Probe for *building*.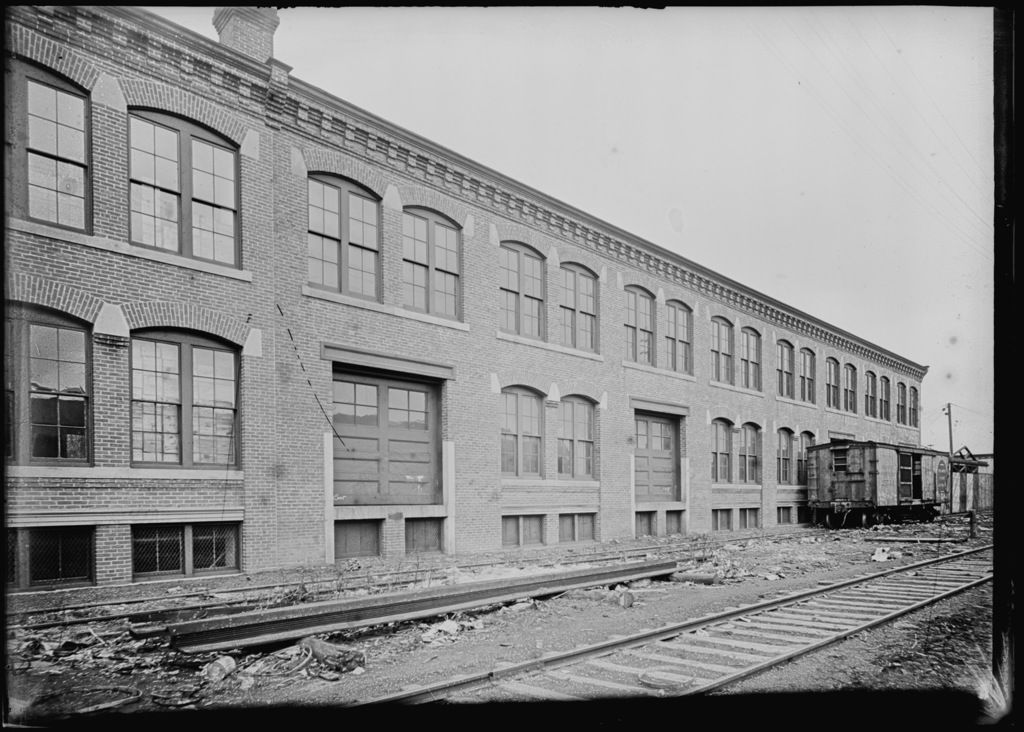
Probe result: <bbox>3, 8, 927, 613</bbox>.
